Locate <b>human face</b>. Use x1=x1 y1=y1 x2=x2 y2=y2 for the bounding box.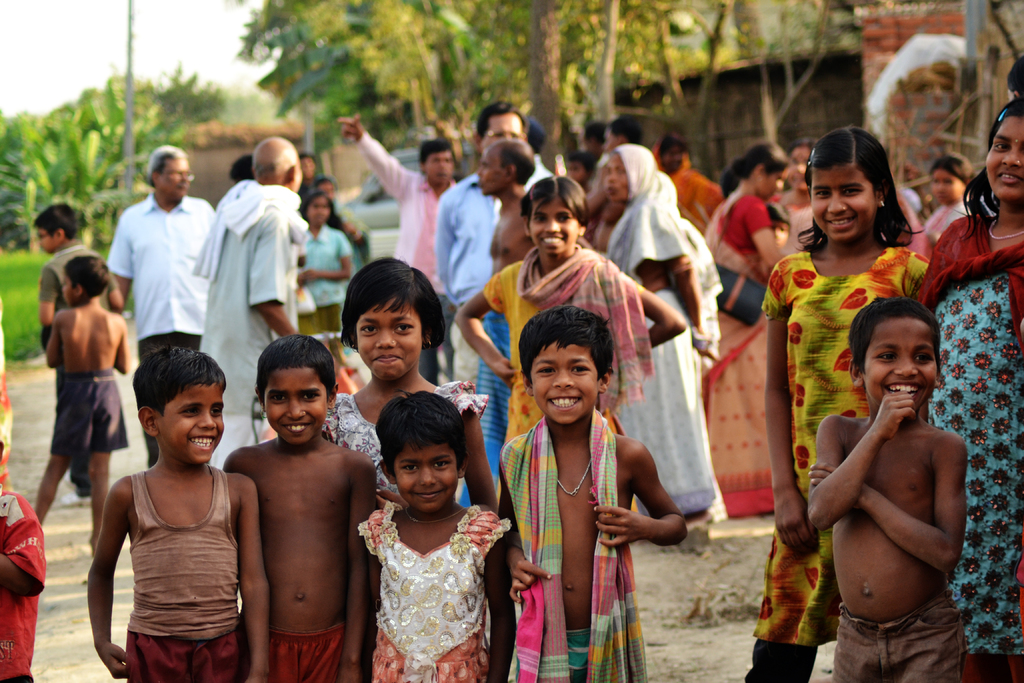
x1=58 y1=268 x2=73 y2=302.
